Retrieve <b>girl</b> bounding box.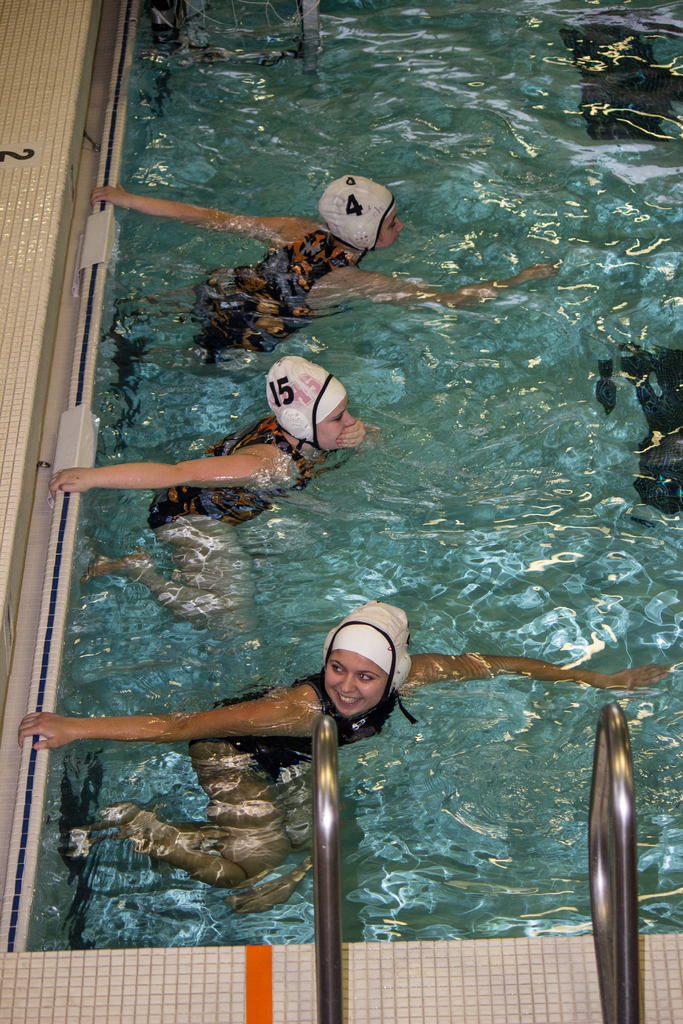
Bounding box: (left=10, top=595, right=682, bottom=924).
